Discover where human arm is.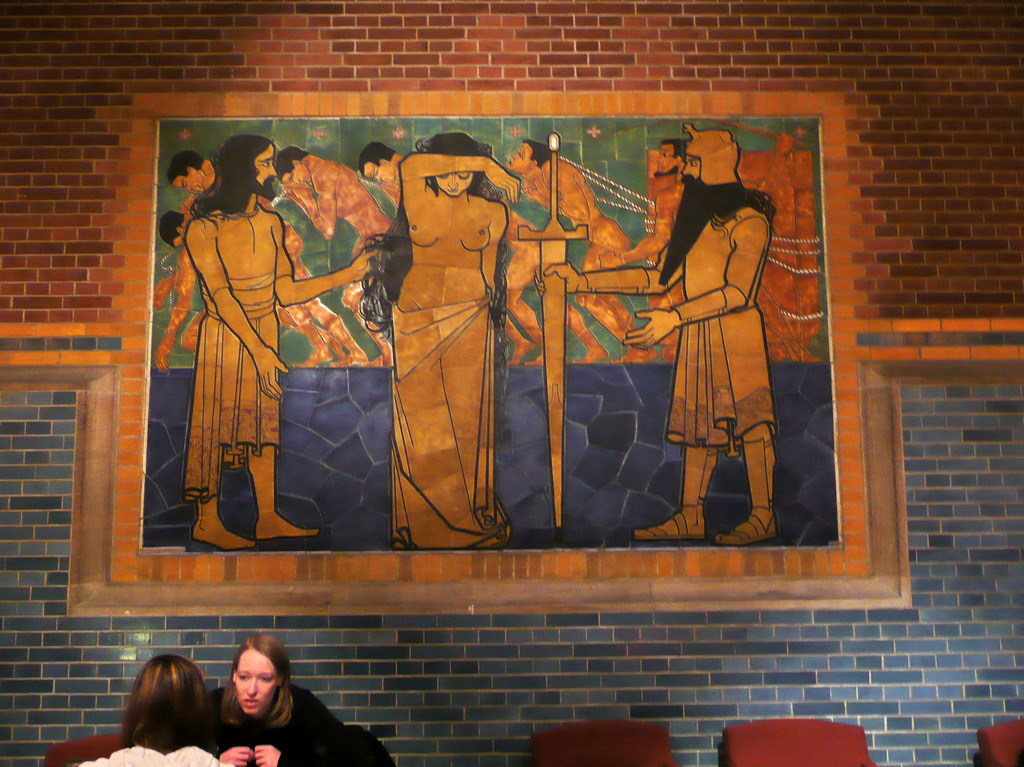
Discovered at (529,230,694,300).
